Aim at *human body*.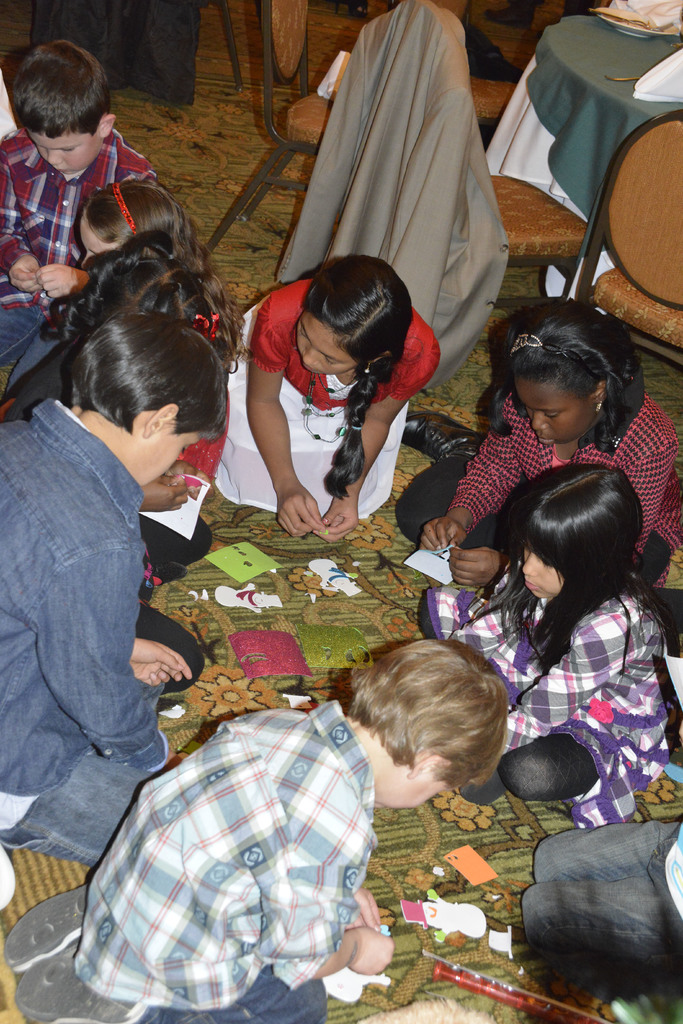
Aimed at Rect(218, 244, 459, 547).
